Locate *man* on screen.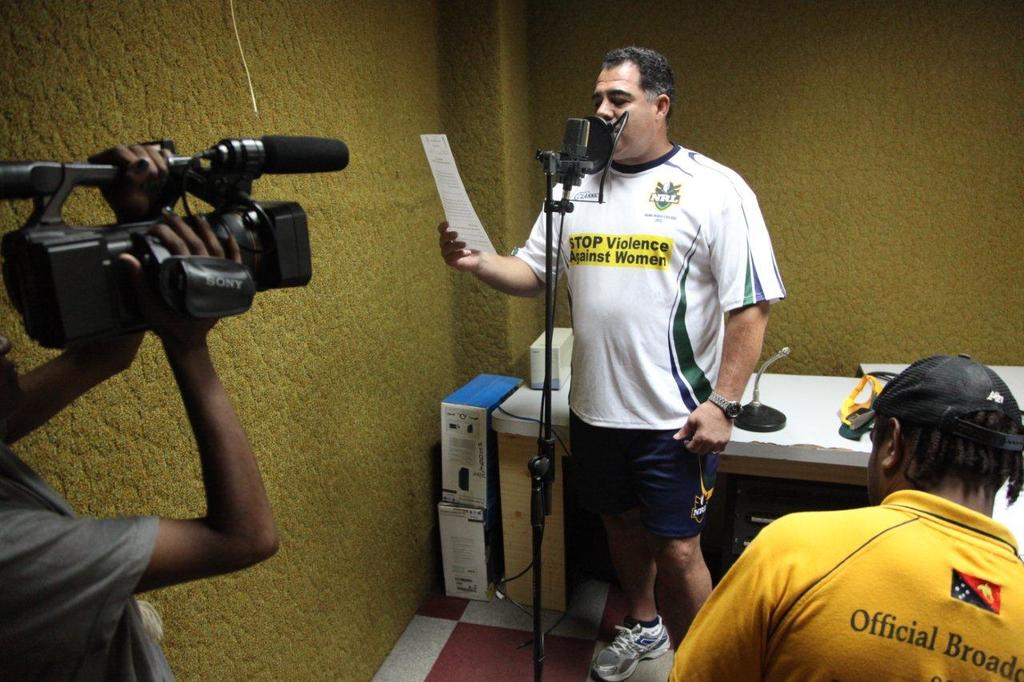
On screen at box(706, 349, 1023, 672).
